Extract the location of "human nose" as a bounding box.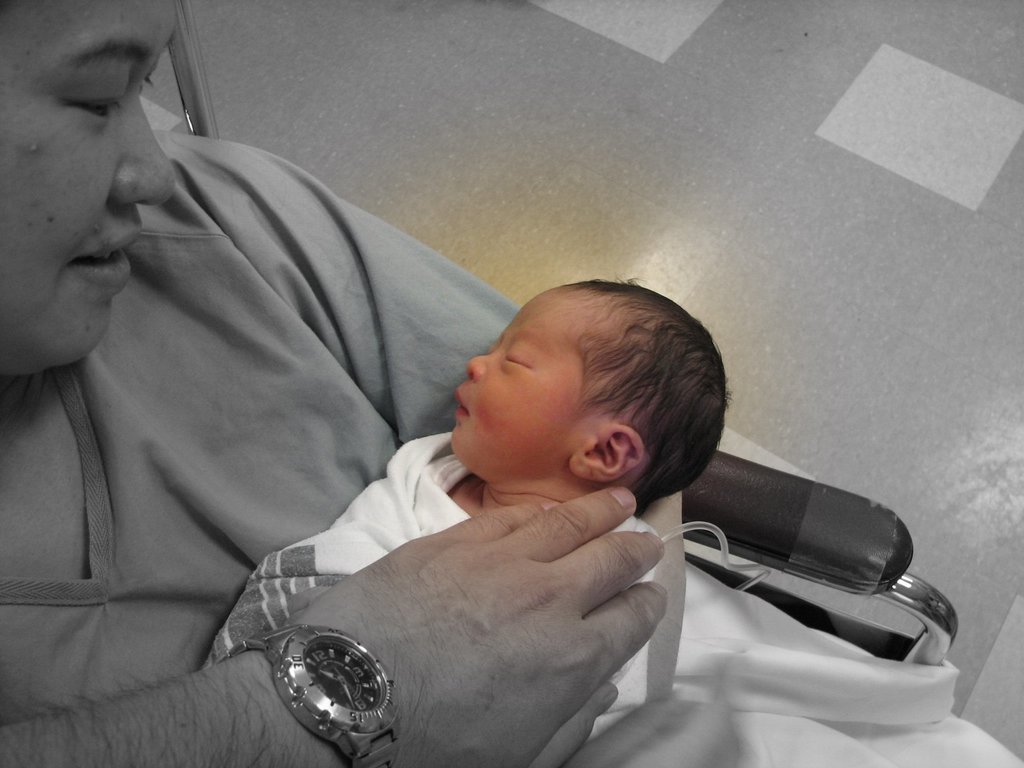
(469,353,497,378).
